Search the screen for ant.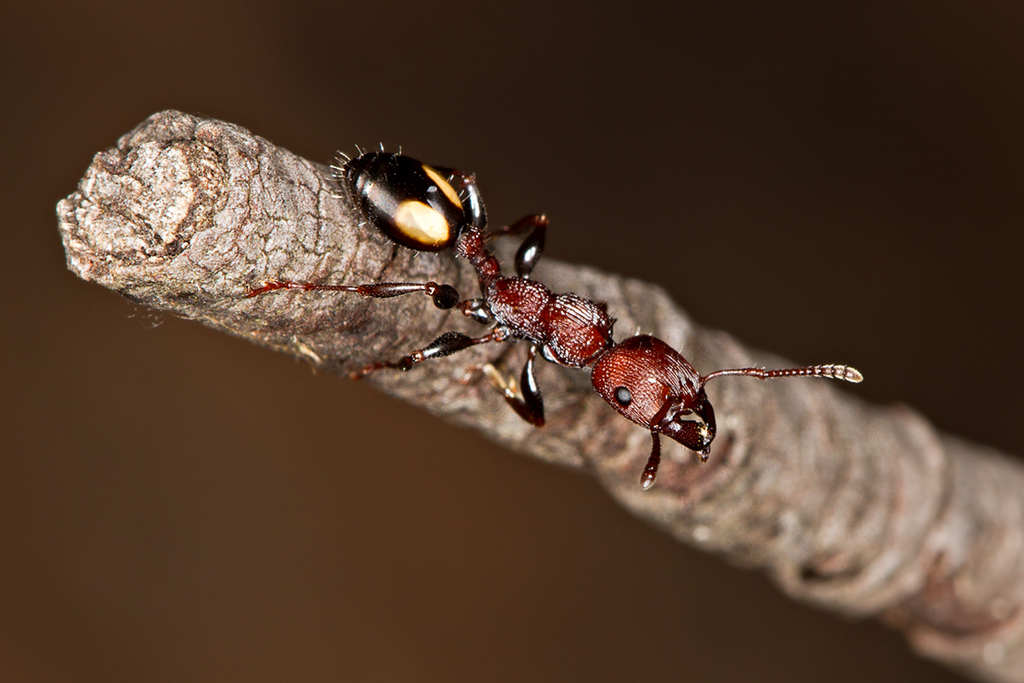
Found at {"x1": 224, "y1": 131, "x2": 864, "y2": 504}.
